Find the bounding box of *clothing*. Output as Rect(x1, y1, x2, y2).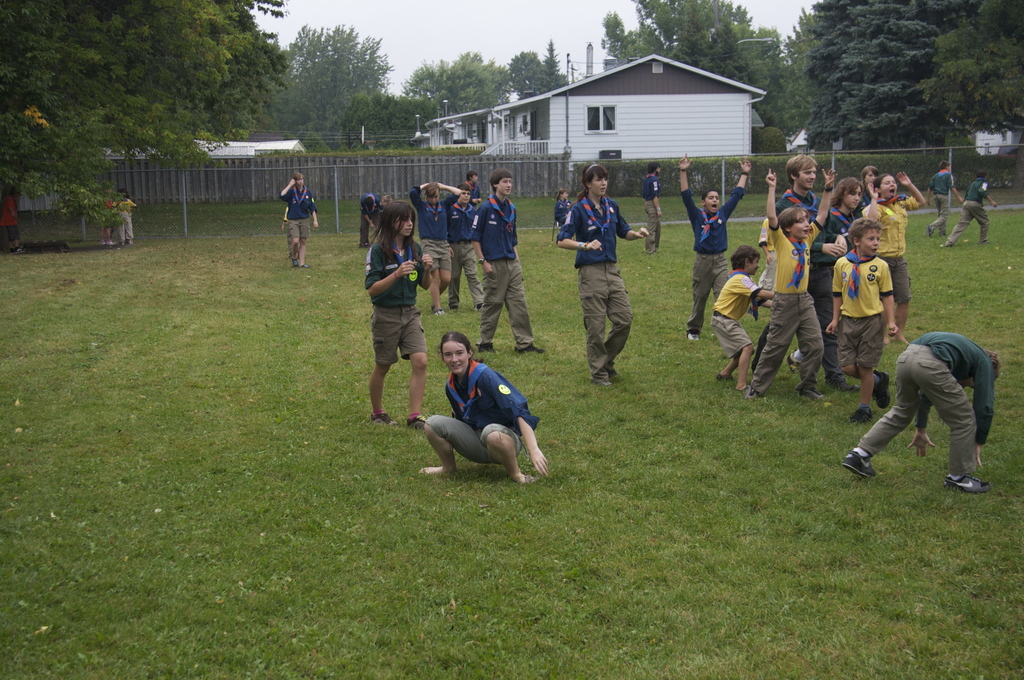
Rect(552, 197, 570, 229).
